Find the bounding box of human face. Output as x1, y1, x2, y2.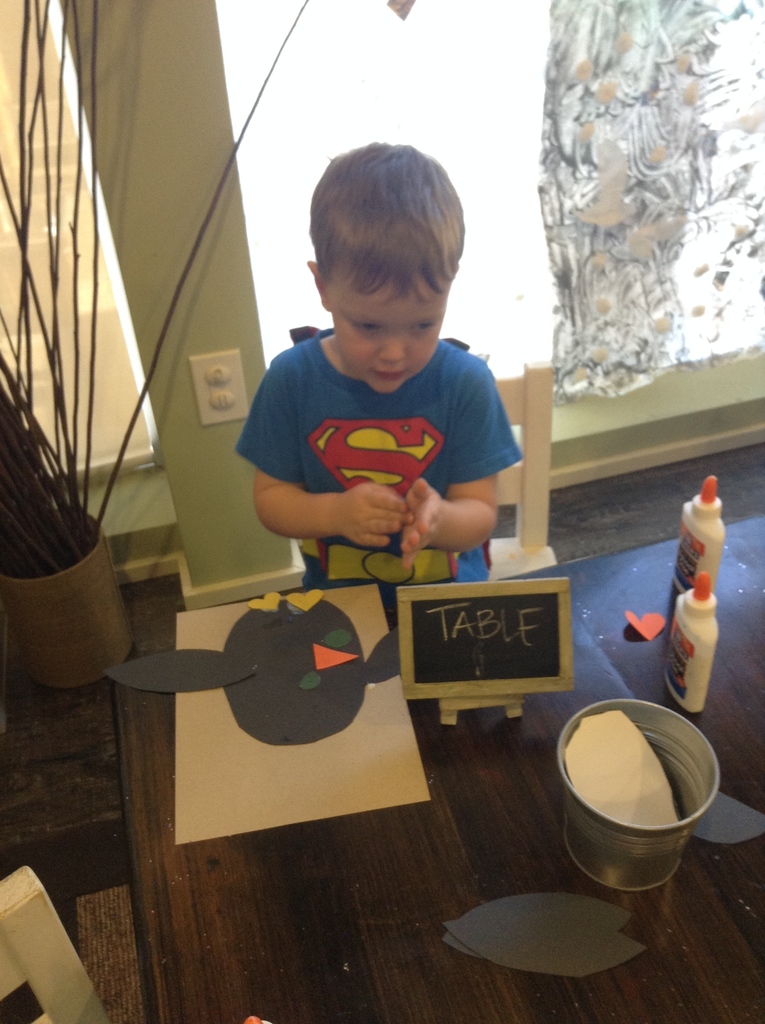
315, 267, 449, 397.
